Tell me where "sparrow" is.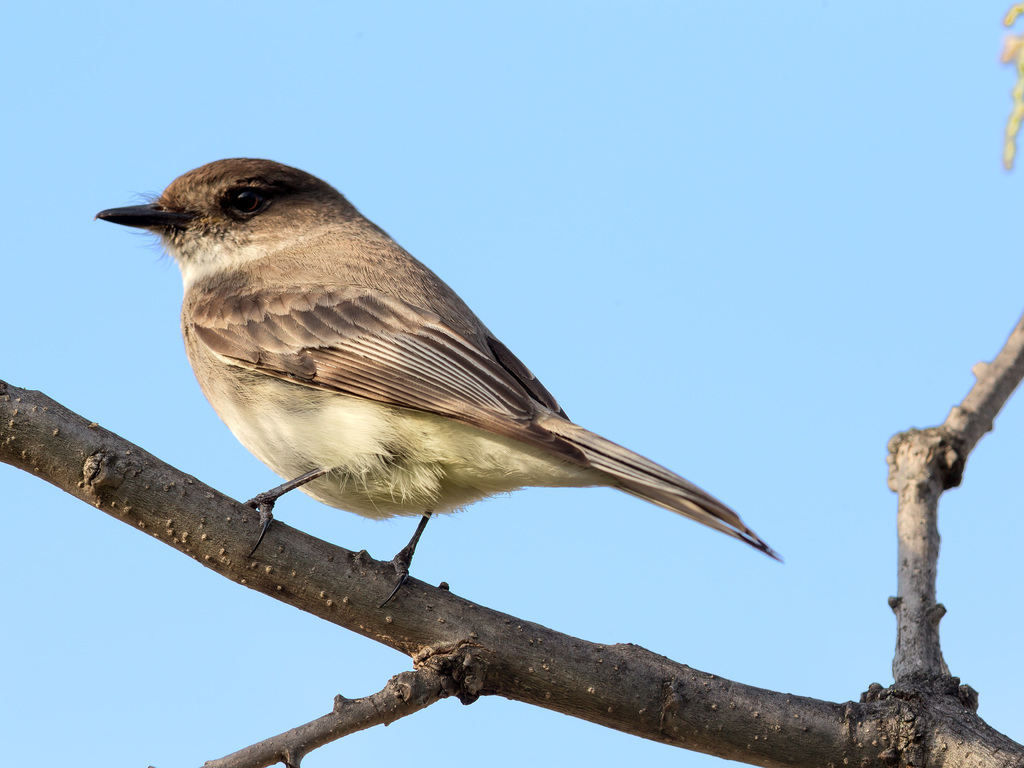
"sparrow" is at [left=93, top=157, right=781, bottom=611].
